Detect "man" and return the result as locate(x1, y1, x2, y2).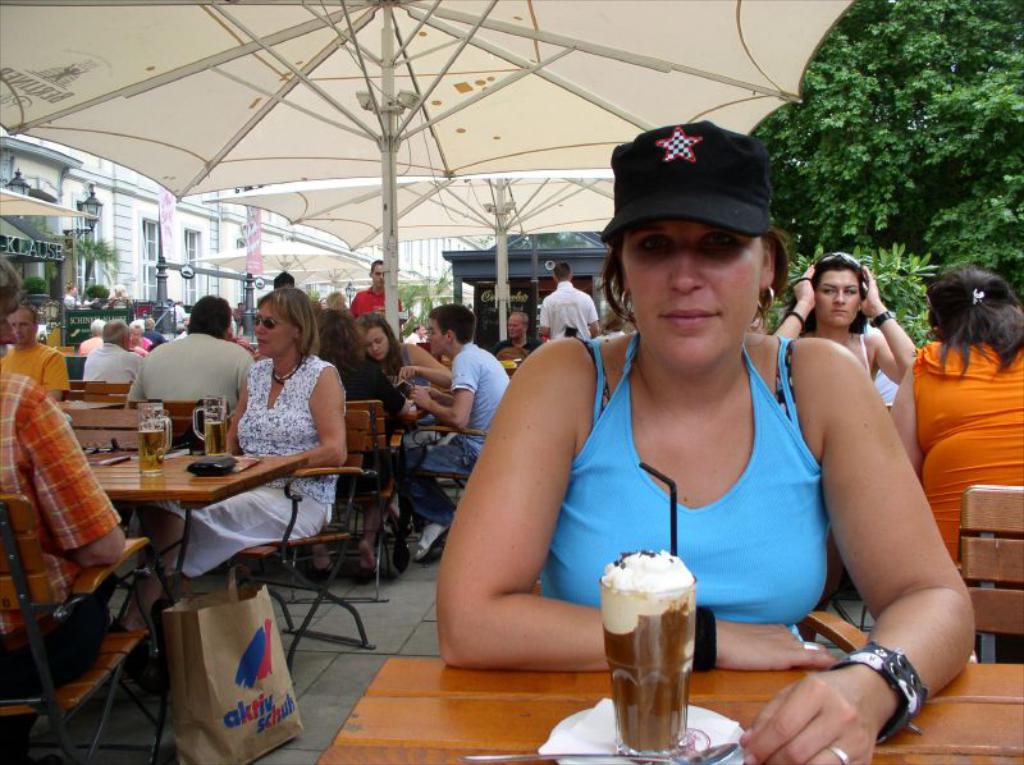
locate(492, 312, 543, 356).
